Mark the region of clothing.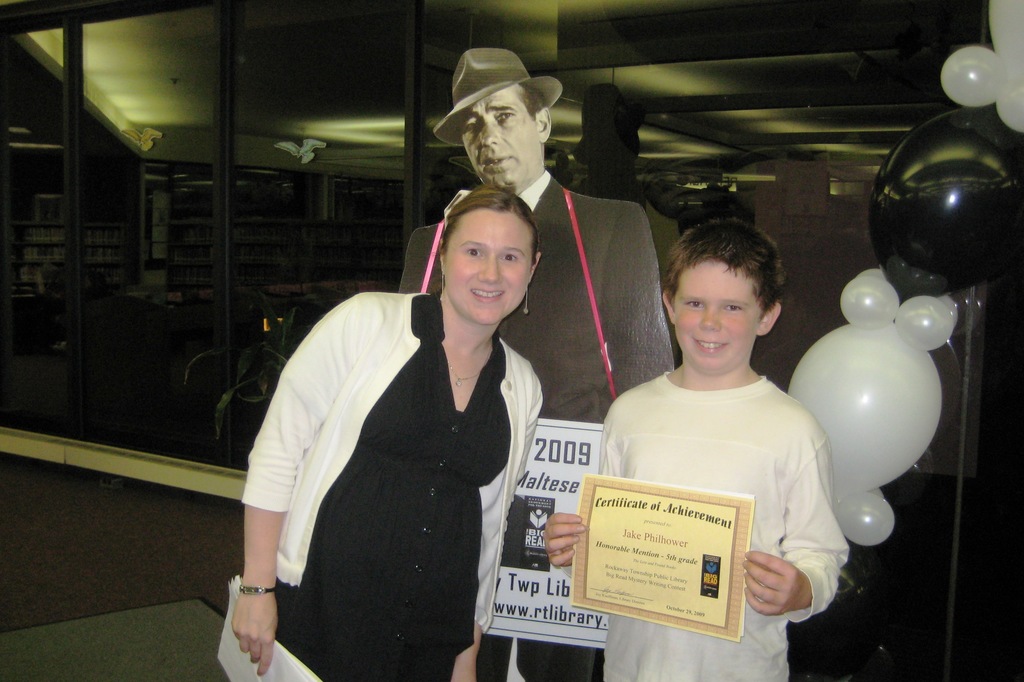
Region: crop(396, 171, 682, 681).
